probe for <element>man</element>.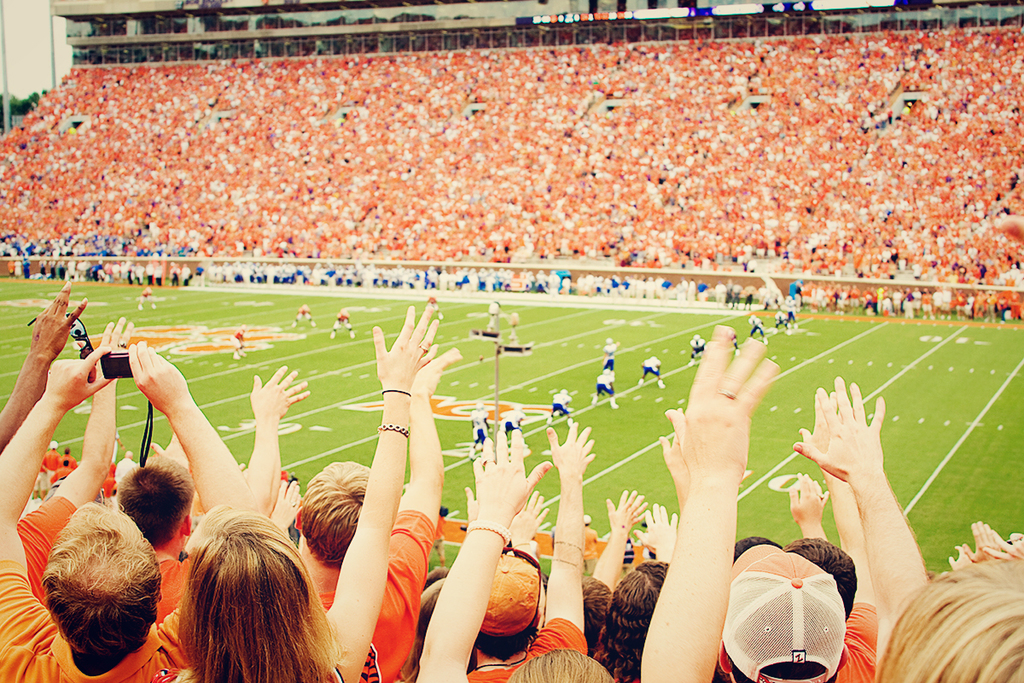
Probe result: 329/305/358/339.
